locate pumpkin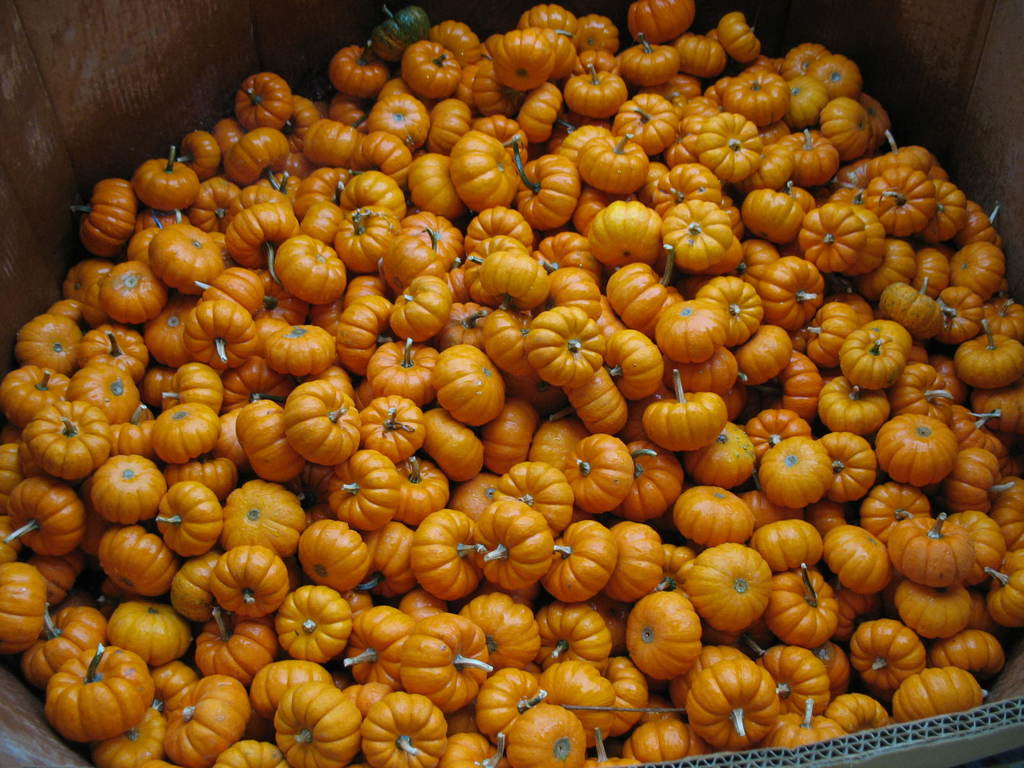
680/553/783/634
